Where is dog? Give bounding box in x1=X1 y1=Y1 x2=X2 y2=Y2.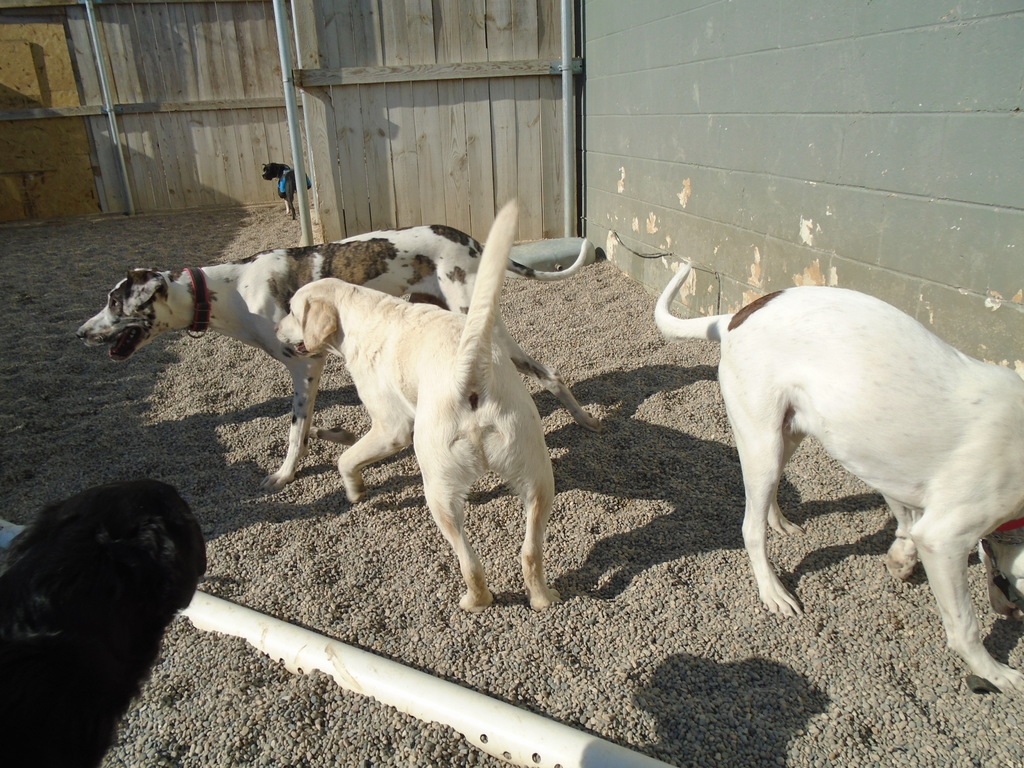
x1=0 y1=478 x2=209 y2=767.
